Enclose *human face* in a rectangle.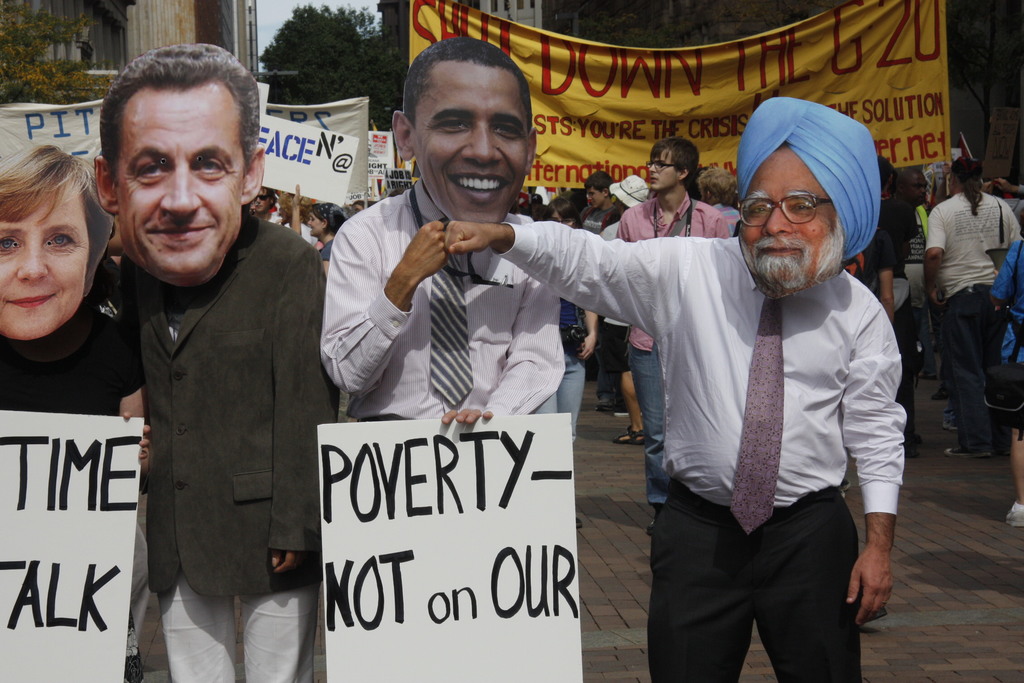
region(737, 147, 837, 298).
